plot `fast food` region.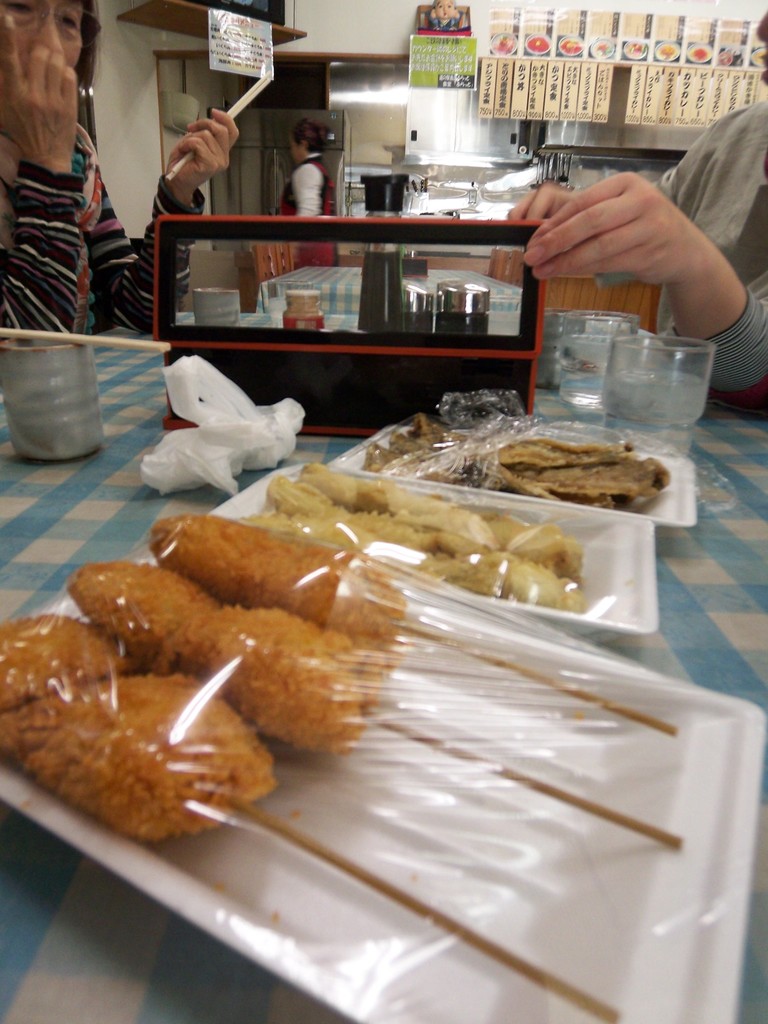
Plotted at l=0, t=554, r=390, b=842.
